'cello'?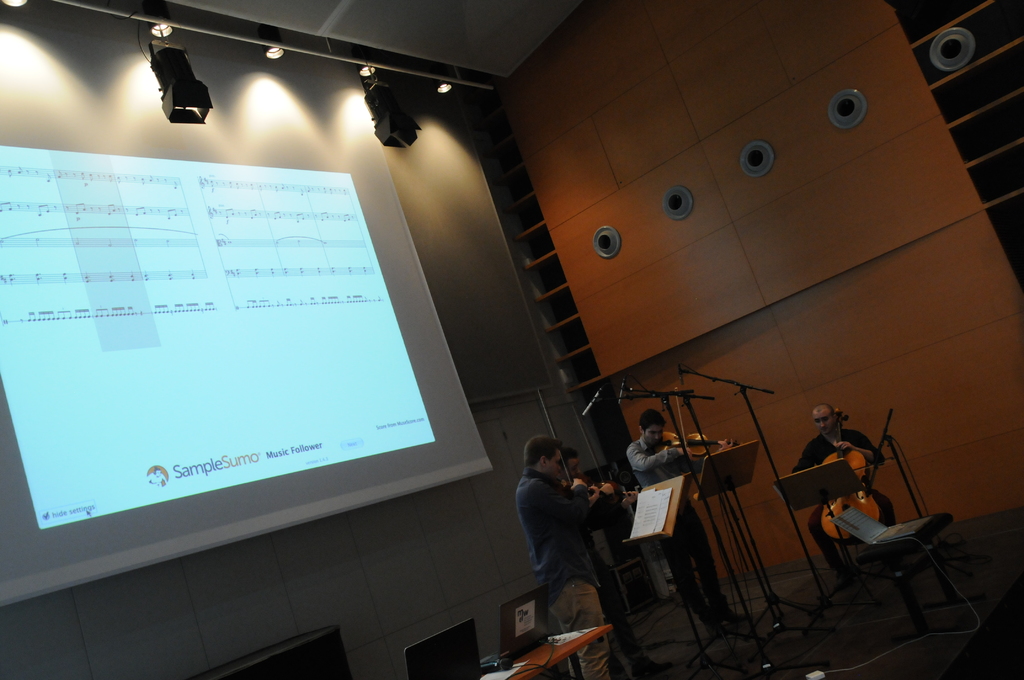
815,409,879,540
